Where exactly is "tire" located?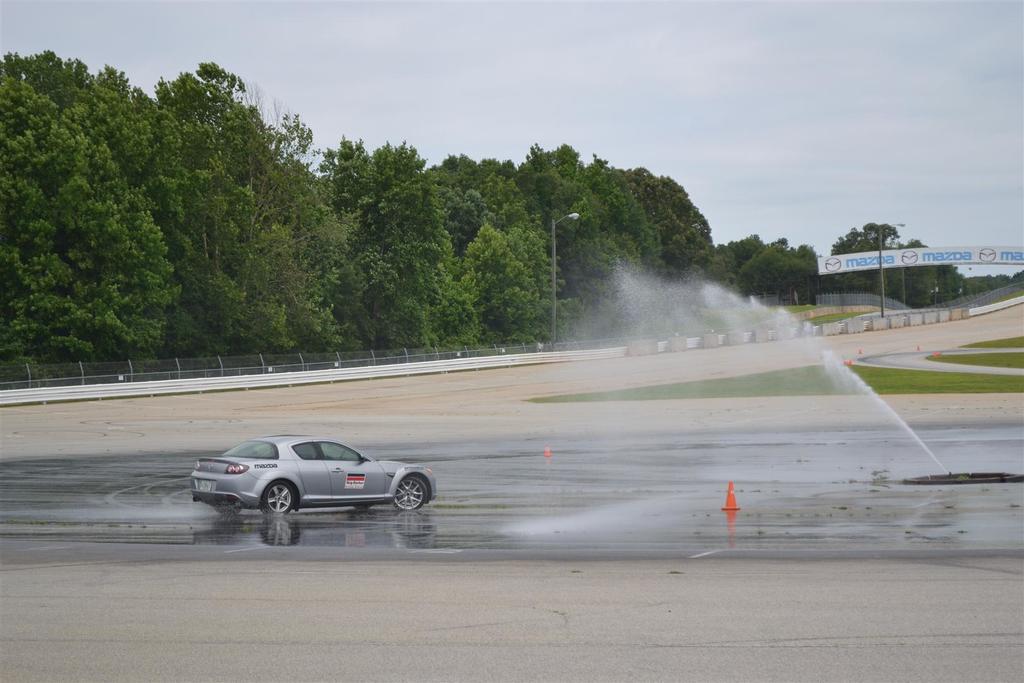
Its bounding box is BBox(260, 481, 296, 516).
